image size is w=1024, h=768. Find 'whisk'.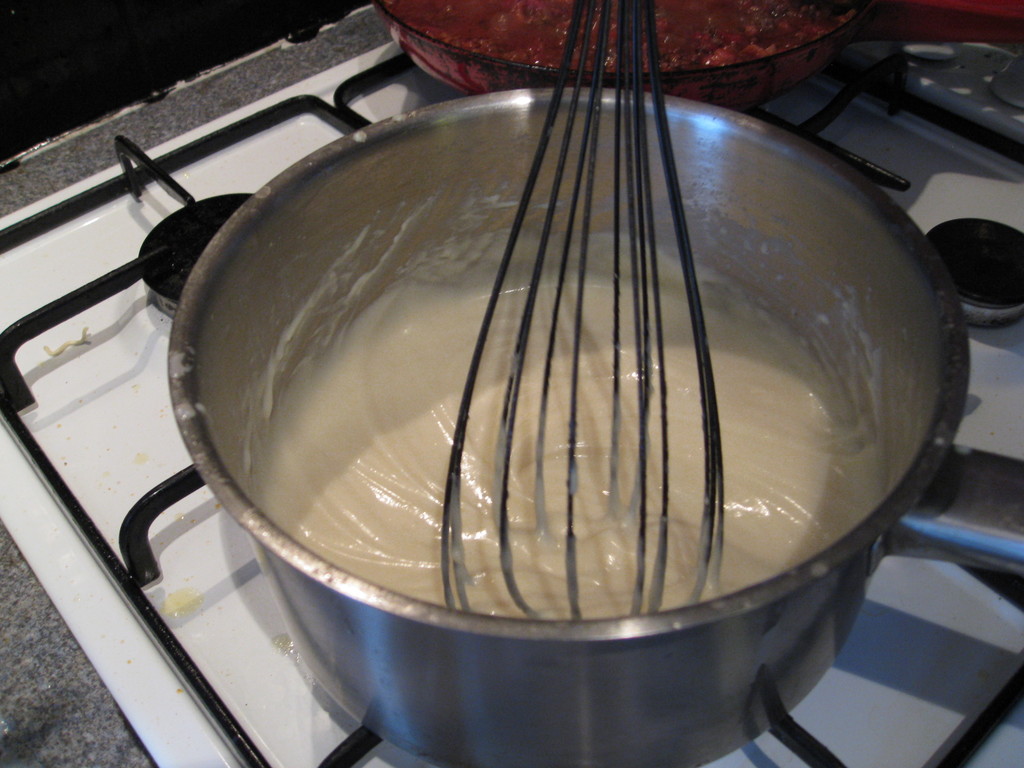
bbox=(440, 0, 721, 624).
